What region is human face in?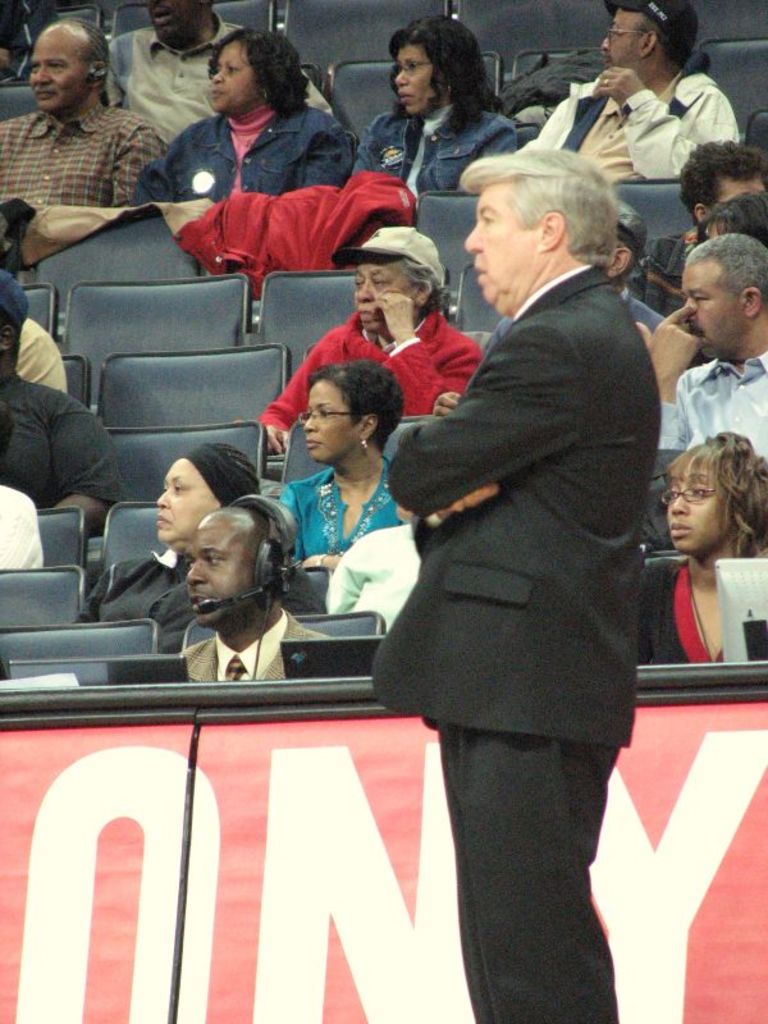
<bbox>653, 454, 733, 548</bbox>.
